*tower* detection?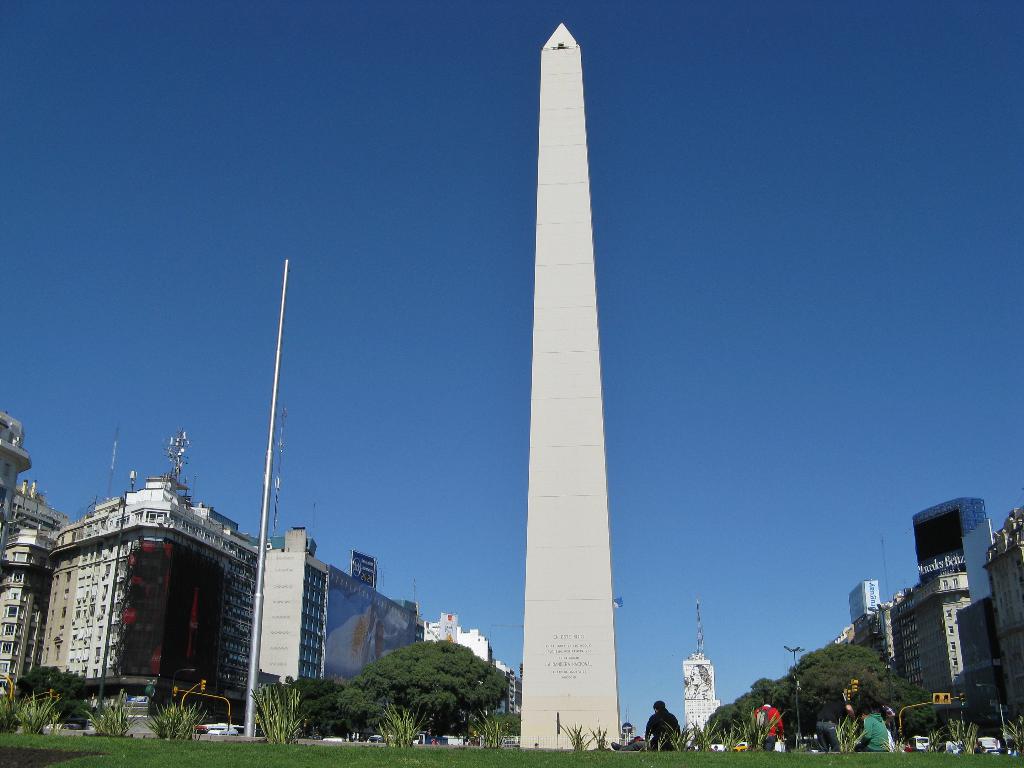
58 478 252 719
